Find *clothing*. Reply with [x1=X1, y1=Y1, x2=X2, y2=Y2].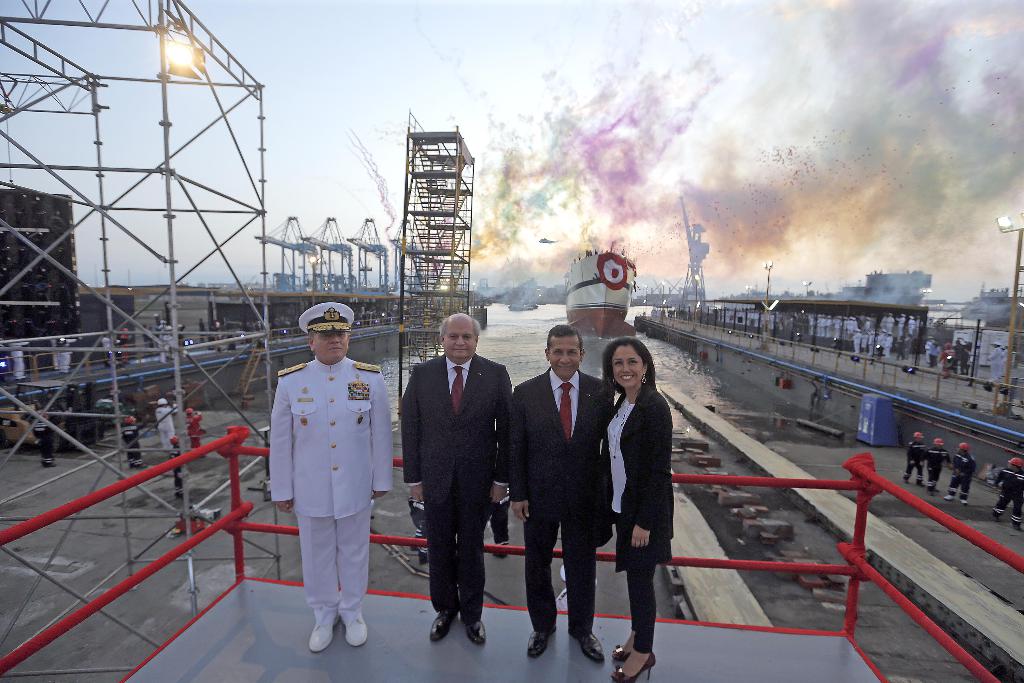
[x1=924, y1=445, x2=947, y2=490].
